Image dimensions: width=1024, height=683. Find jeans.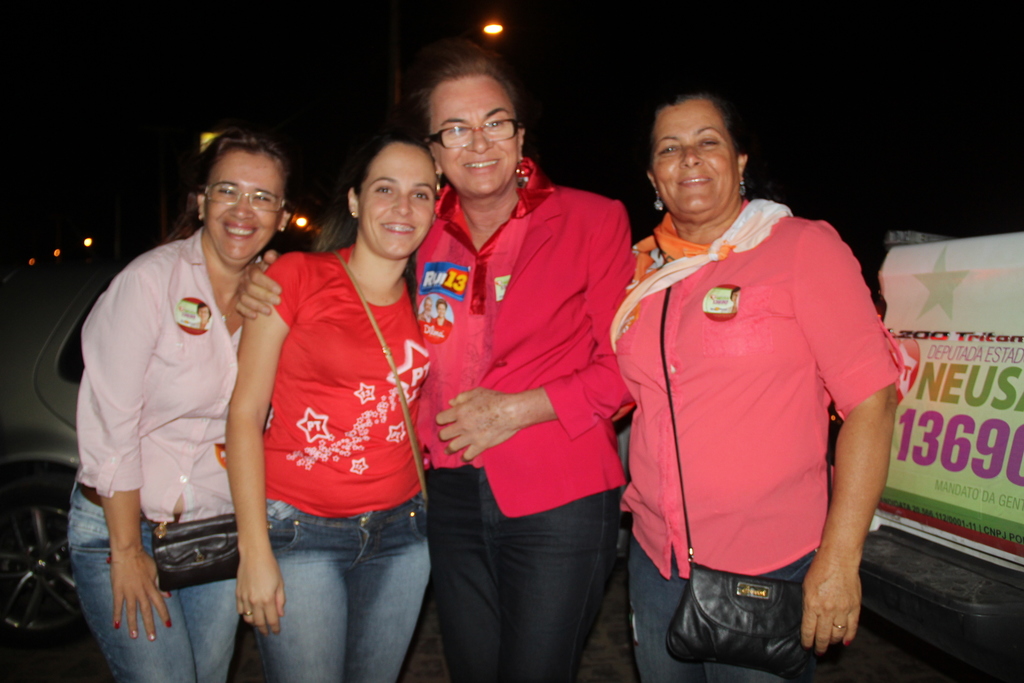
select_region(245, 498, 434, 682).
